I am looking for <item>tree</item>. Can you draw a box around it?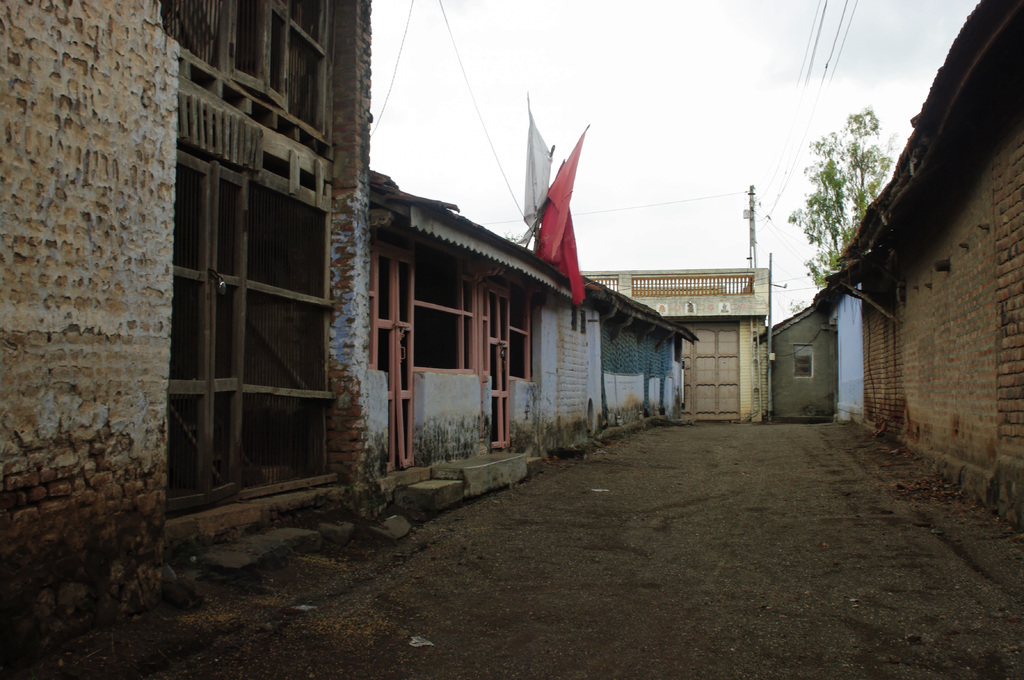
Sure, the bounding box is select_region(784, 105, 896, 289).
